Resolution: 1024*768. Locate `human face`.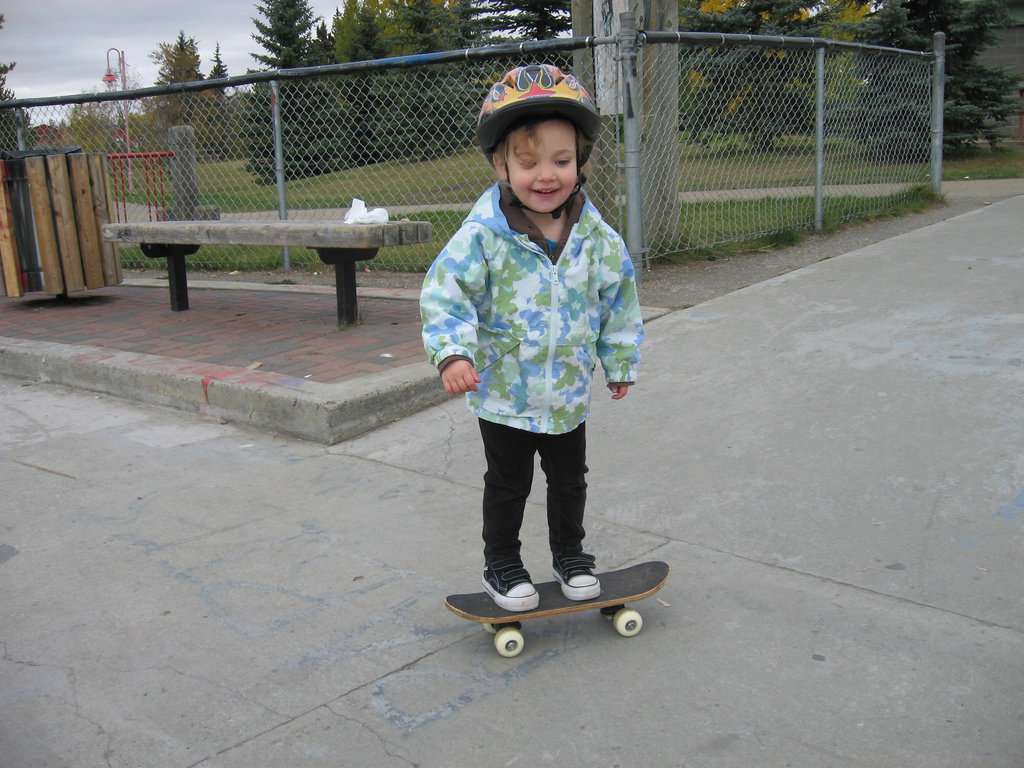
507/119/579/213.
